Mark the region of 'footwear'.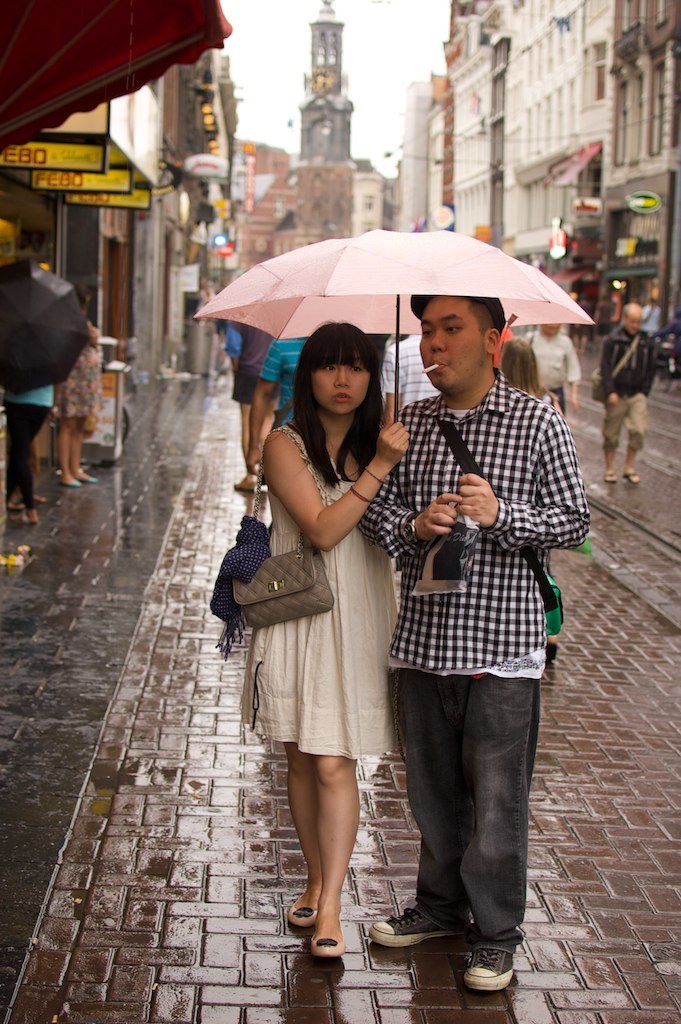
Region: {"x1": 305, "y1": 908, "x2": 349, "y2": 965}.
